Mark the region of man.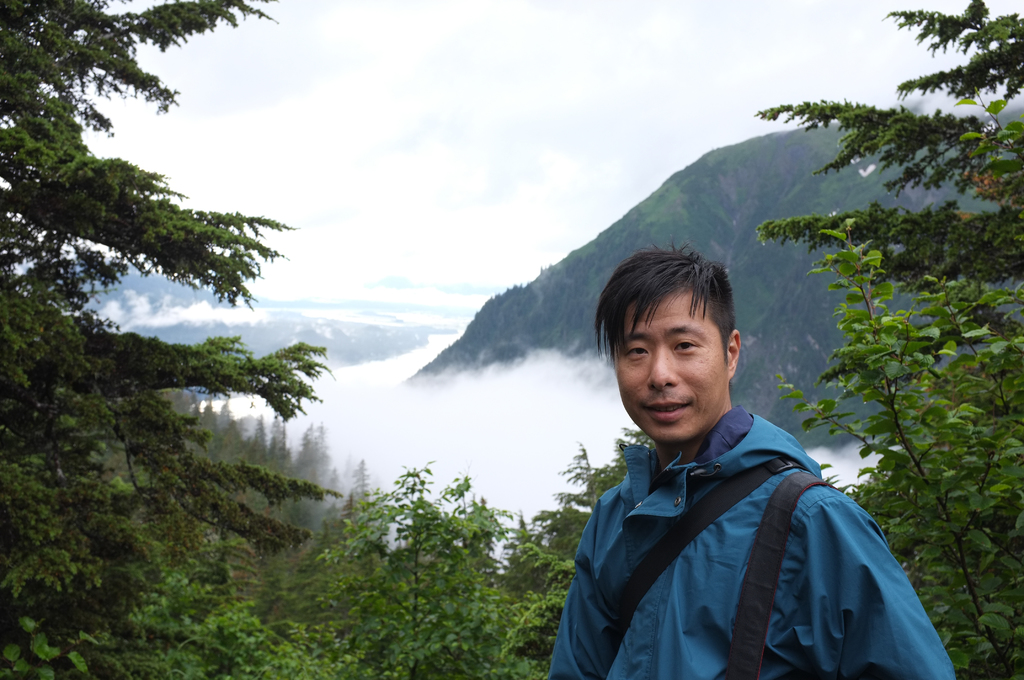
Region: <box>532,238,954,679</box>.
